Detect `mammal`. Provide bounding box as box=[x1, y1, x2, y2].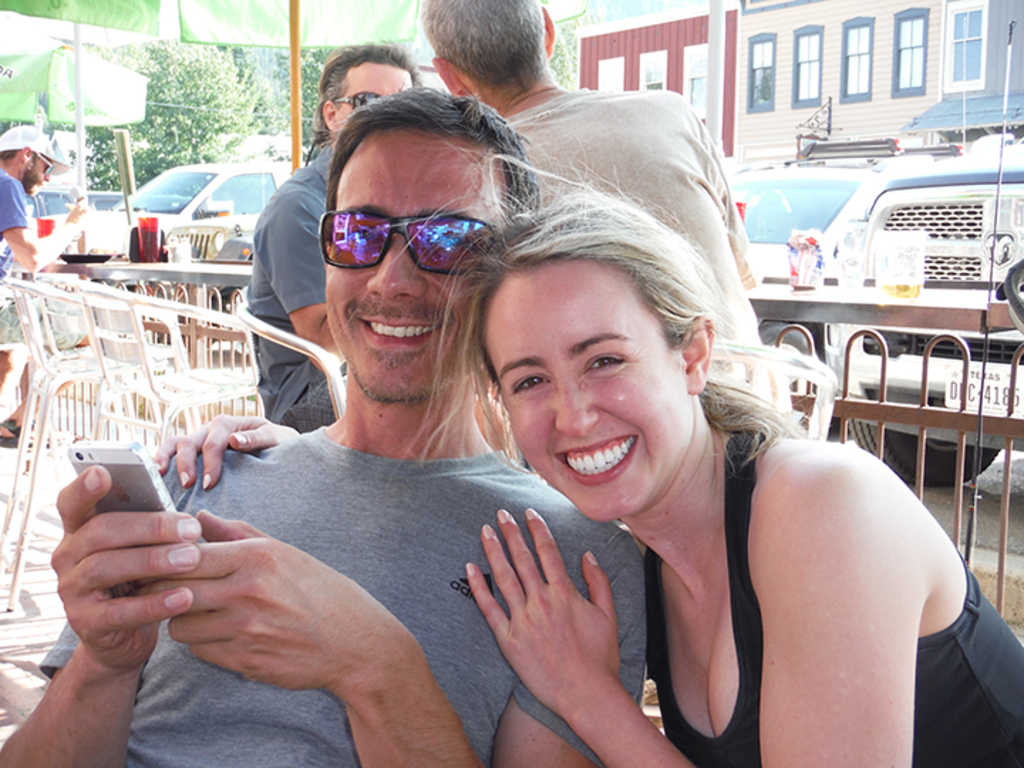
box=[415, 0, 762, 354].
